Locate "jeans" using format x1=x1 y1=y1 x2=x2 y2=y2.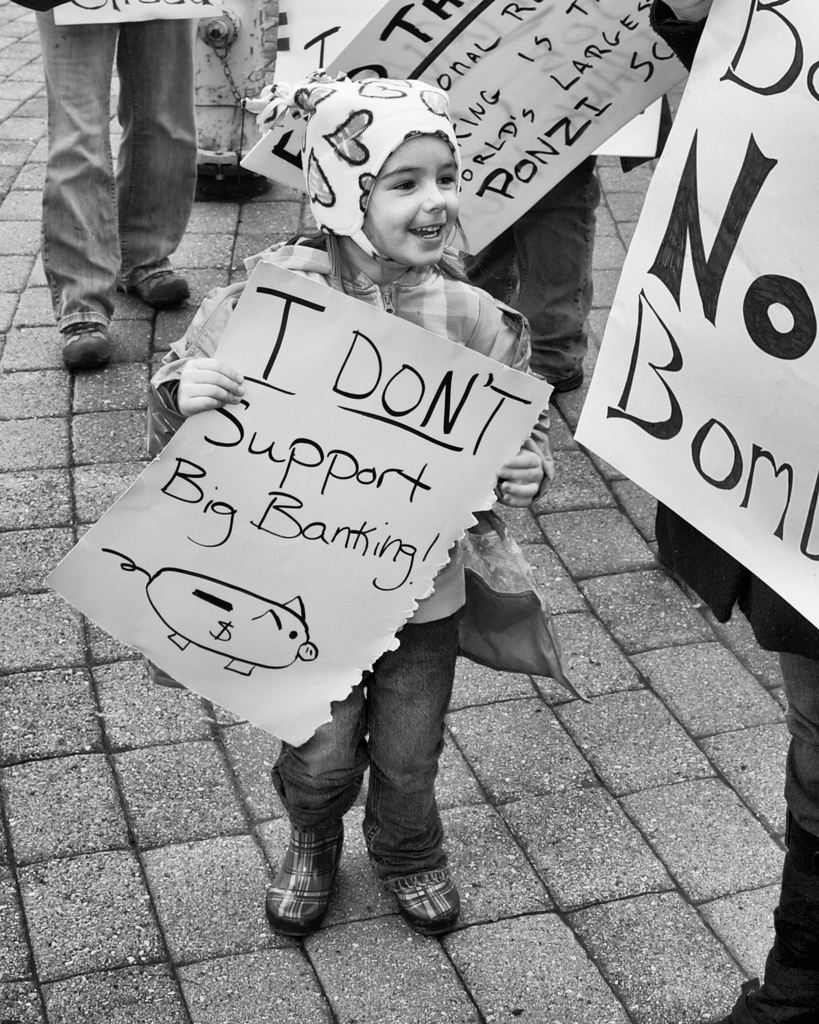
x1=473 y1=157 x2=594 y2=355.
